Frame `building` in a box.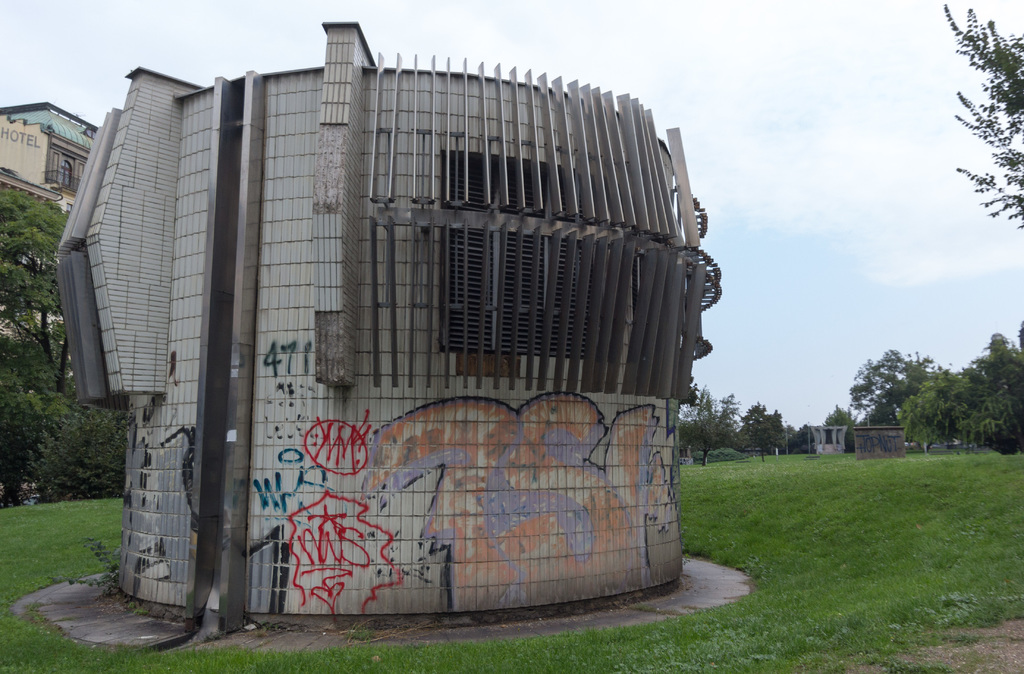
0:99:95:375.
